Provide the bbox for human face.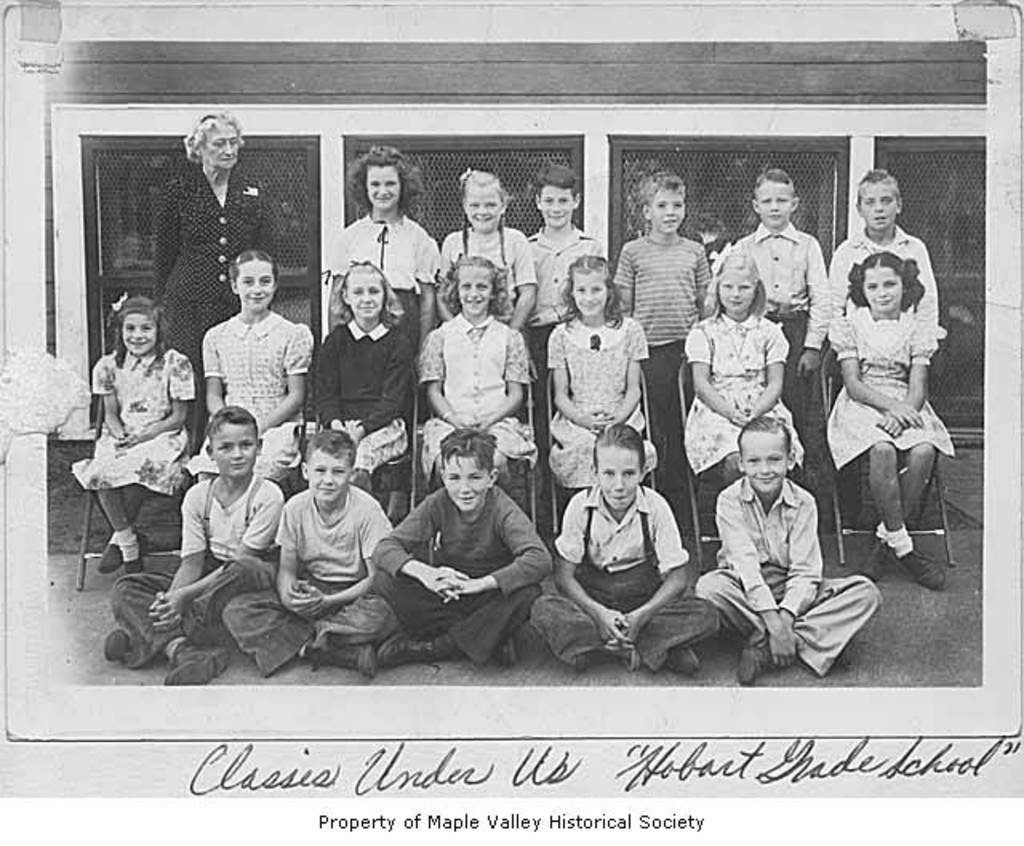
bbox=[234, 262, 270, 312].
